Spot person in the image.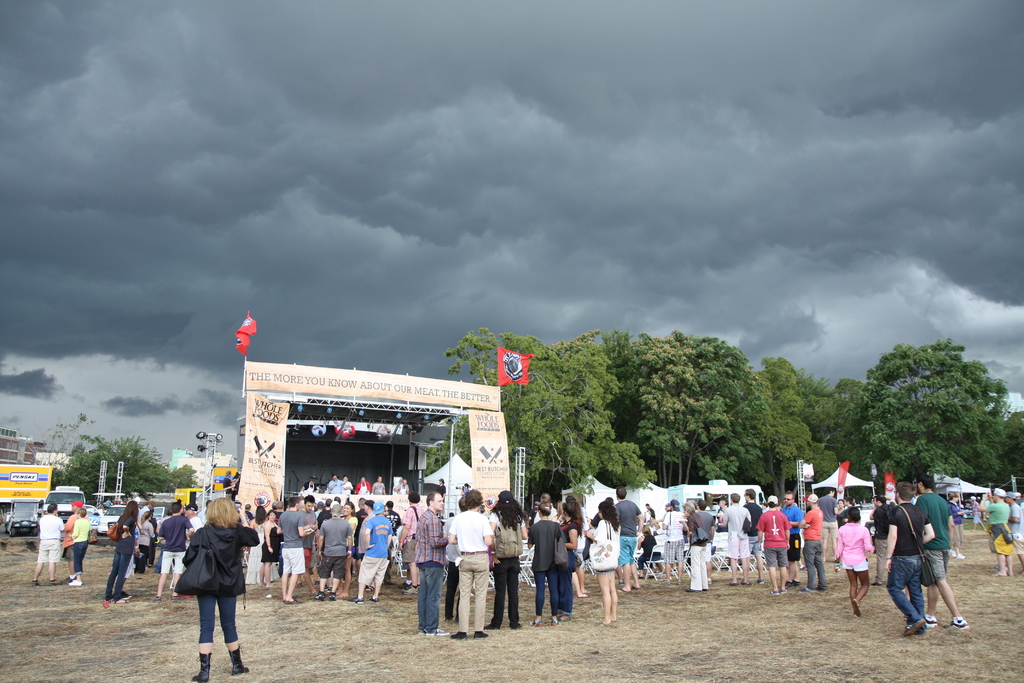
person found at [left=301, top=492, right=318, bottom=602].
